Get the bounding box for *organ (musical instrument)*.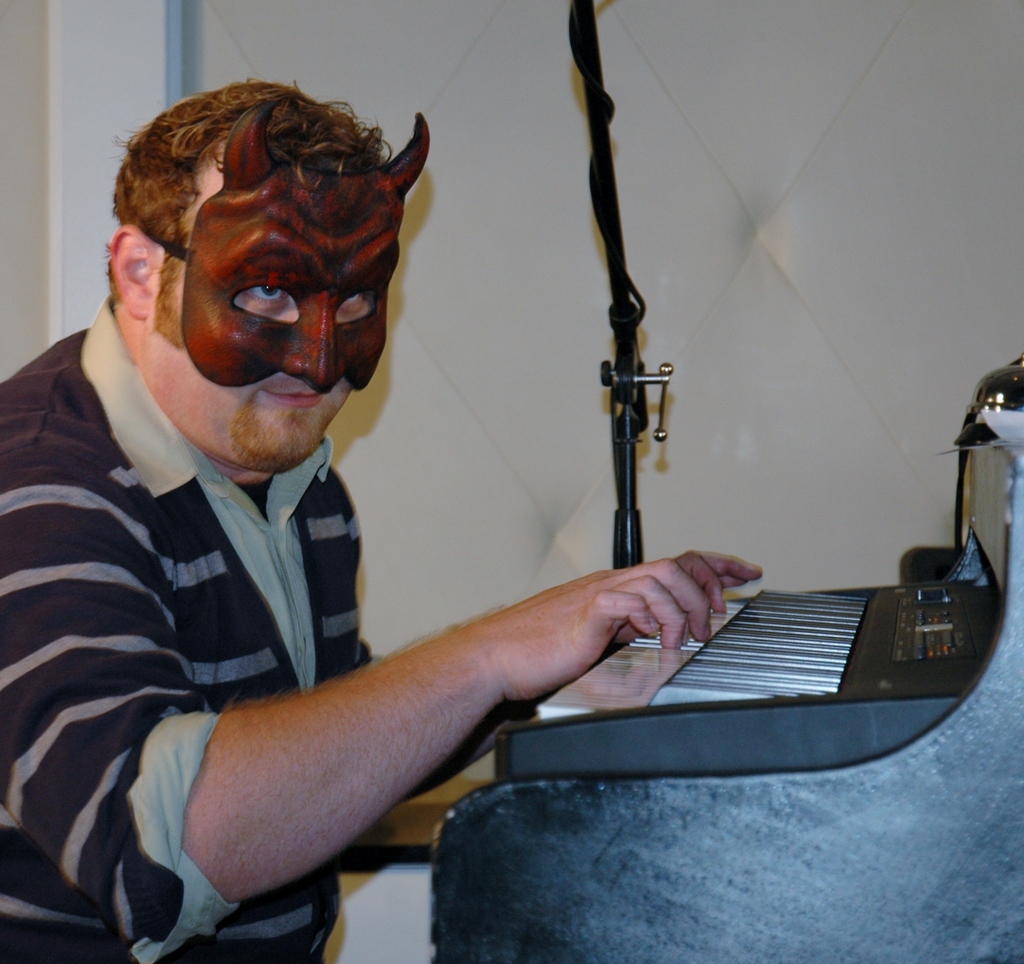
423, 345, 1023, 963.
